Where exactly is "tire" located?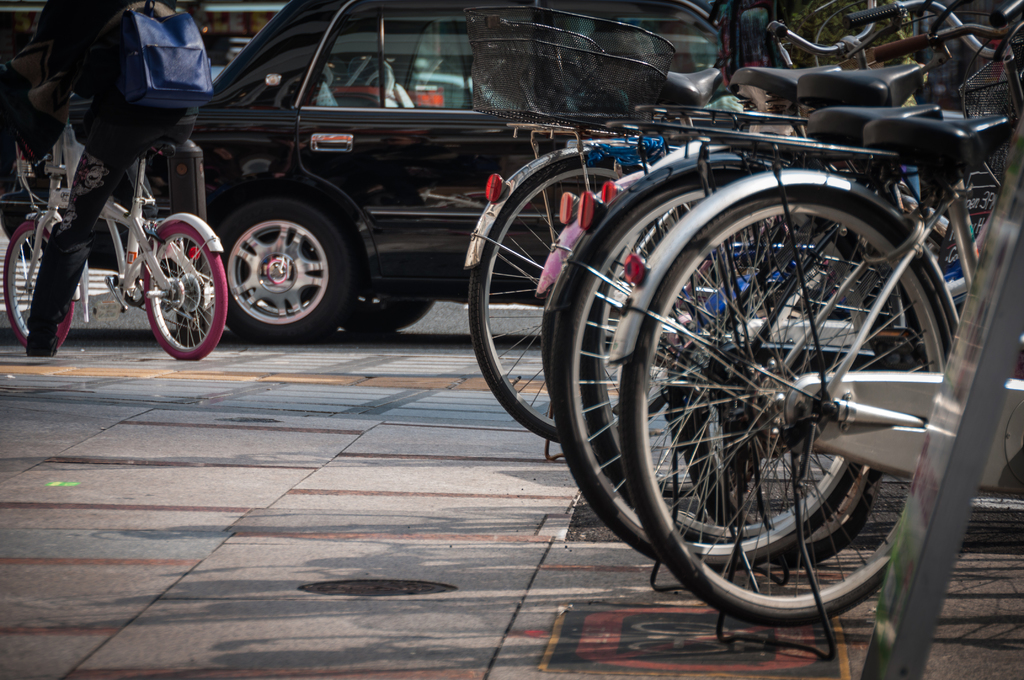
Its bounding box is select_region(550, 170, 891, 572).
